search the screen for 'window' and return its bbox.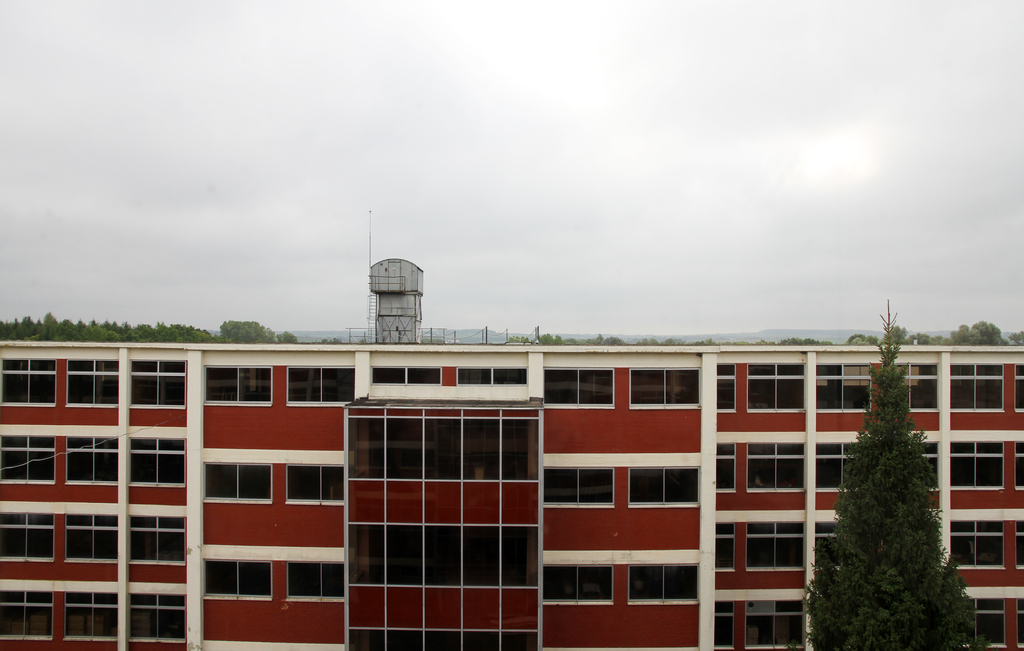
Found: (630, 465, 704, 504).
